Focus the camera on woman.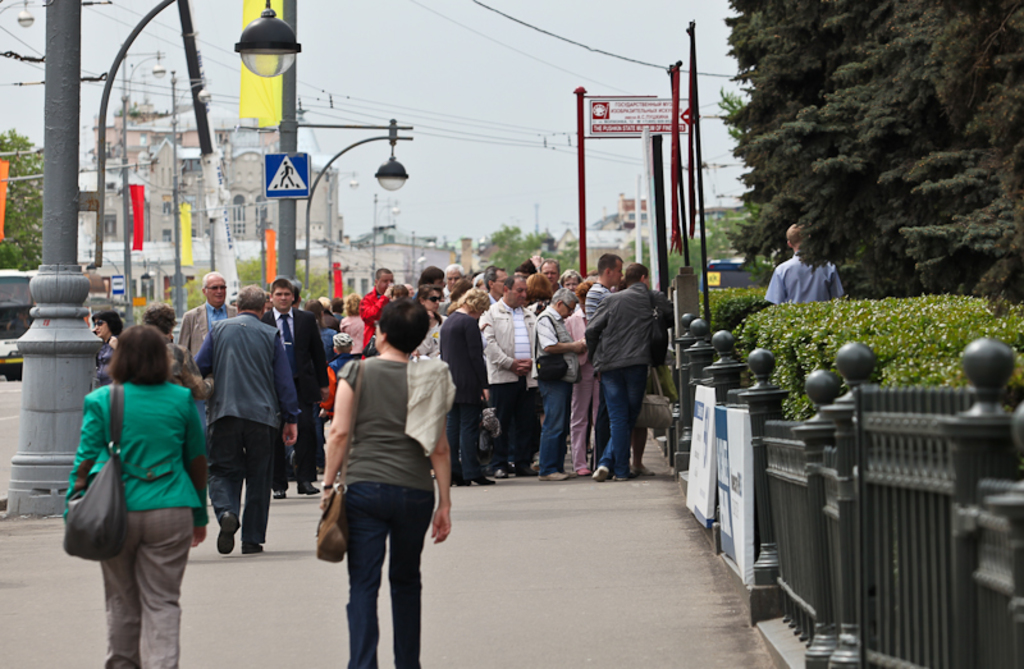
Focus region: pyautogui.locateOnScreen(61, 303, 211, 652).
